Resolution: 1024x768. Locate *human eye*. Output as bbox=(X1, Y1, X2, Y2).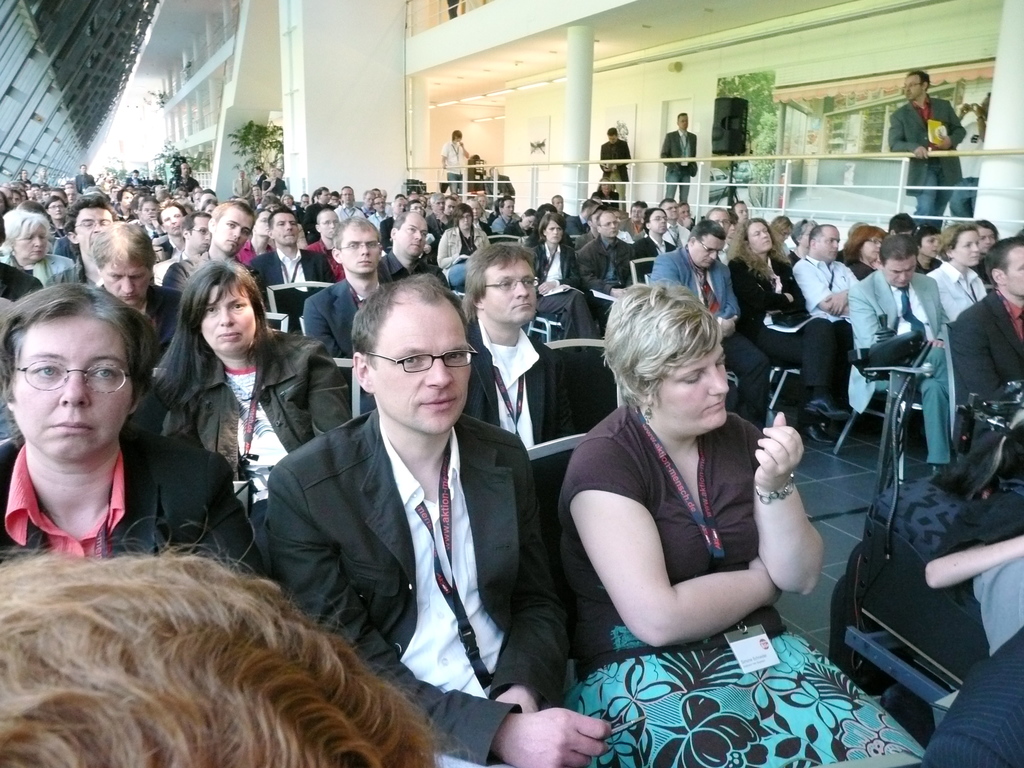
bbox=(447, 352, 467, 363).
